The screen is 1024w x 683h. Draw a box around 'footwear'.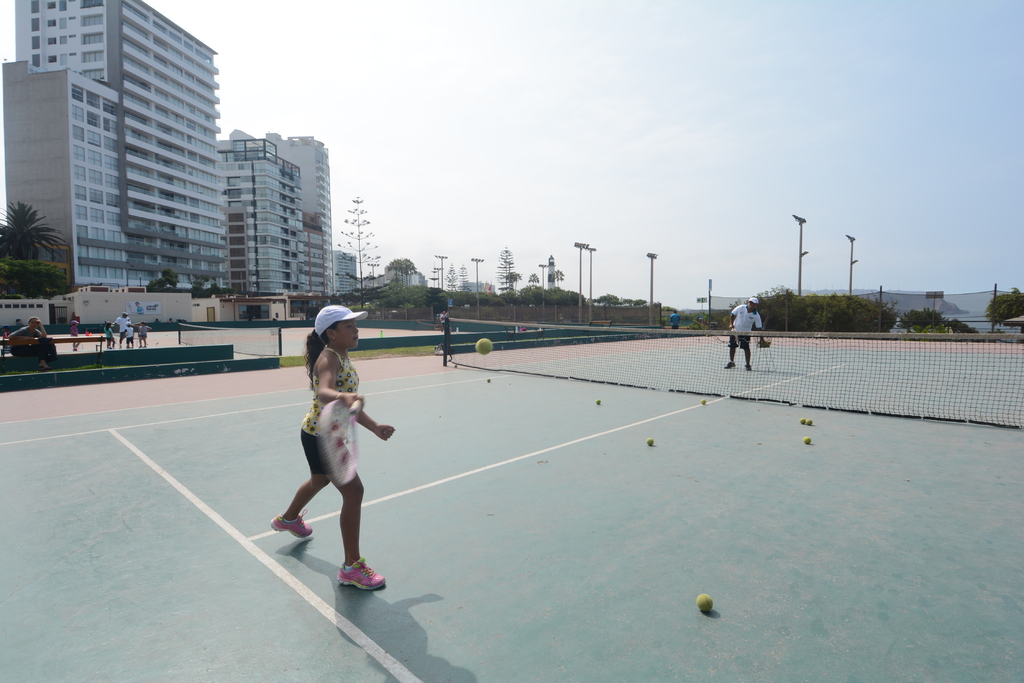
267, 508, 316, 538.
